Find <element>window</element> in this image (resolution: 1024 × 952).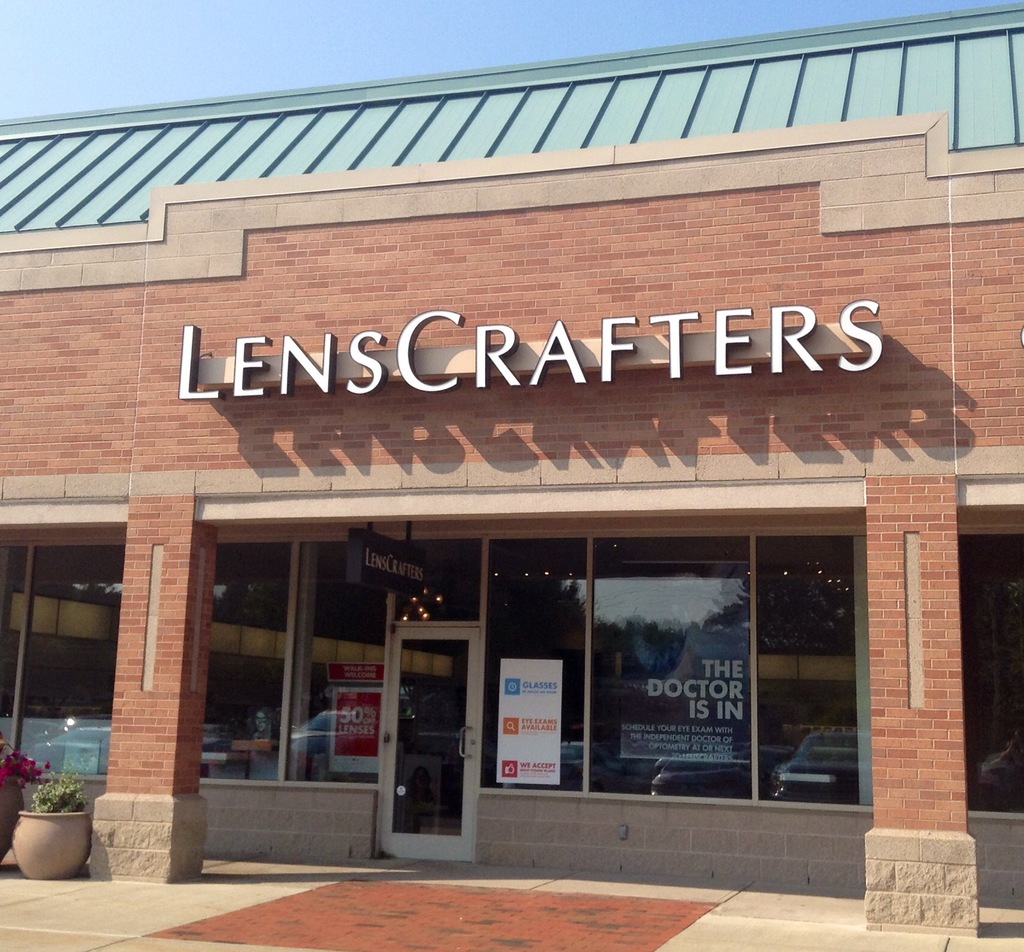
[x1=293, y1=541, x2=383, y2=789].
